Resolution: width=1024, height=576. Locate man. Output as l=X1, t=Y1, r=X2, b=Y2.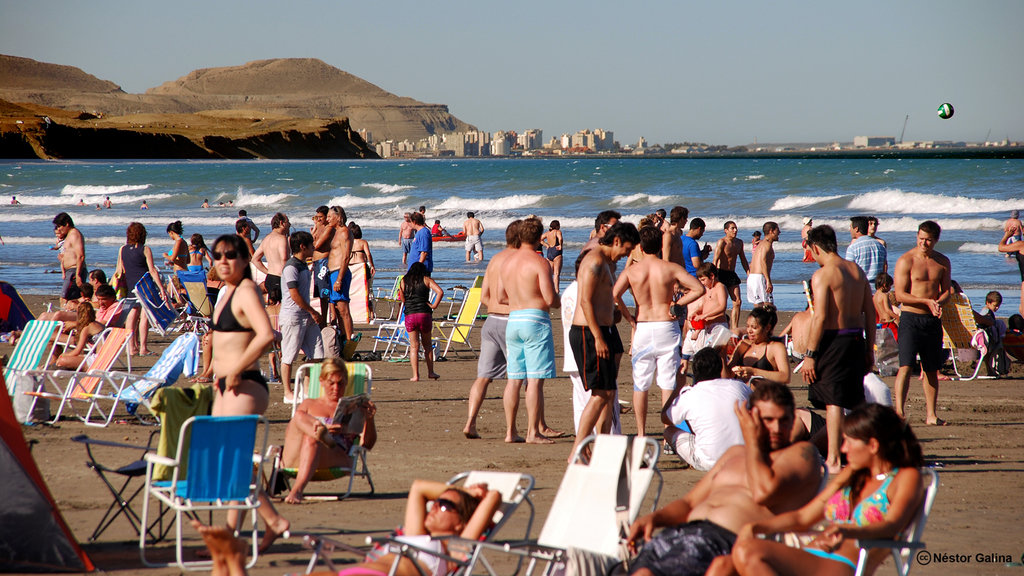
l=877, t=222, r=949, b=416.
